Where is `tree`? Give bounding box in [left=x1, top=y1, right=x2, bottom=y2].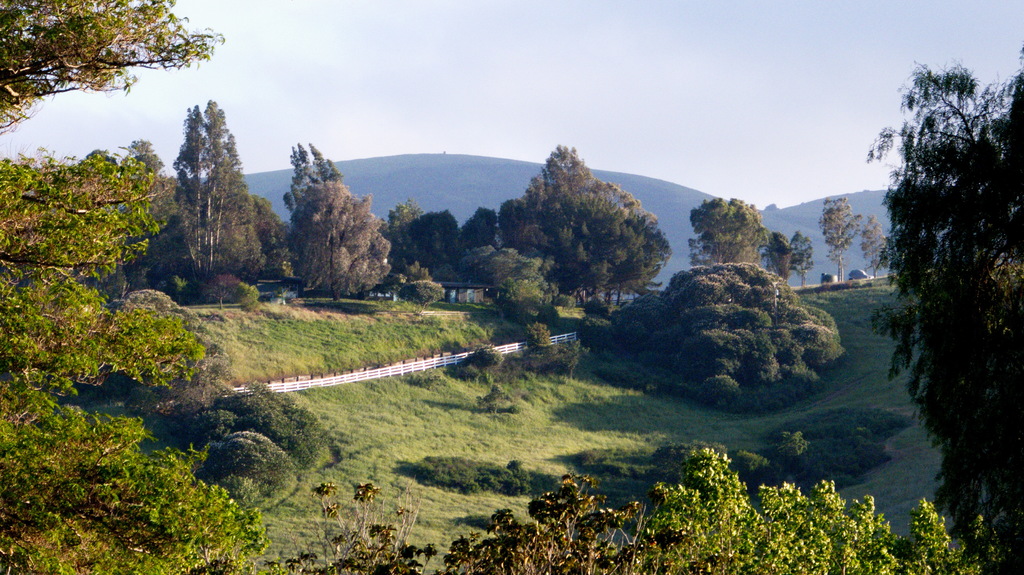
[left=397, top=275, right=446, bottom=313].
